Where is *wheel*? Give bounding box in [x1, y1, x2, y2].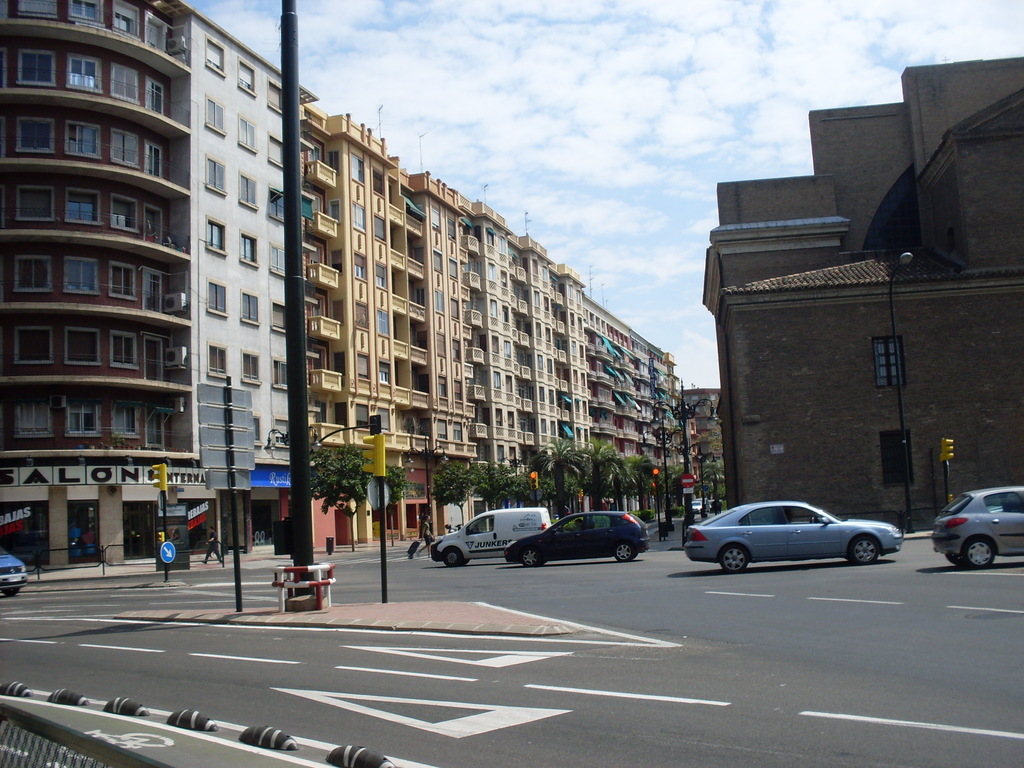
[811, 516, 815, 524].
